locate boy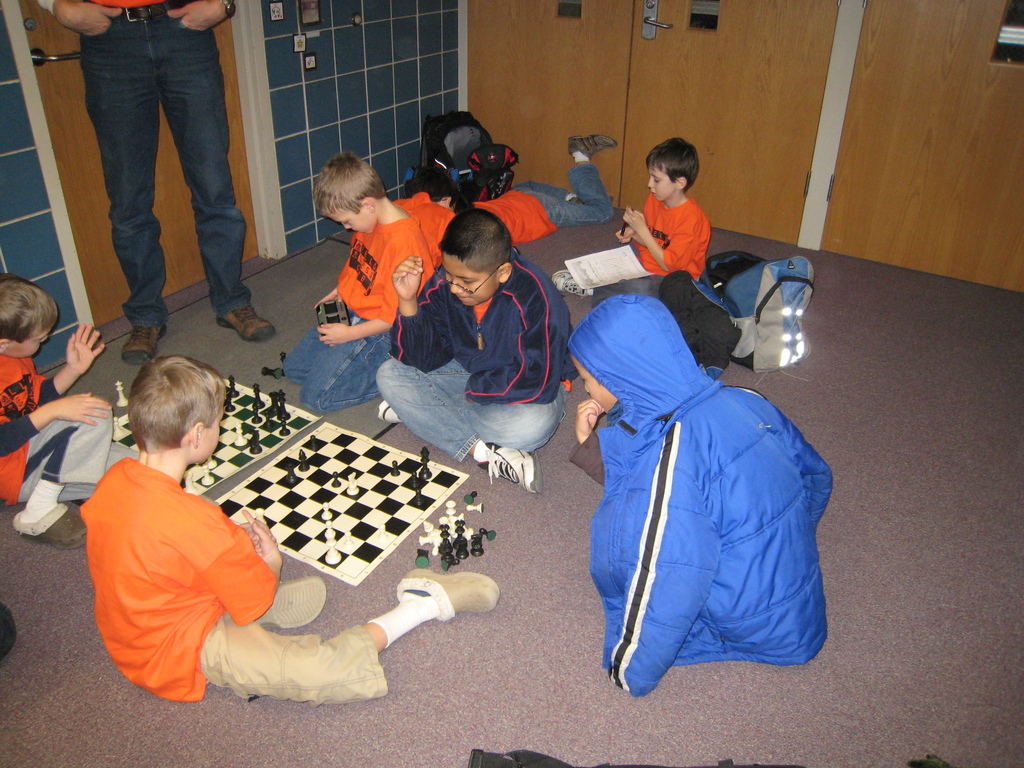
0/271/142/542
